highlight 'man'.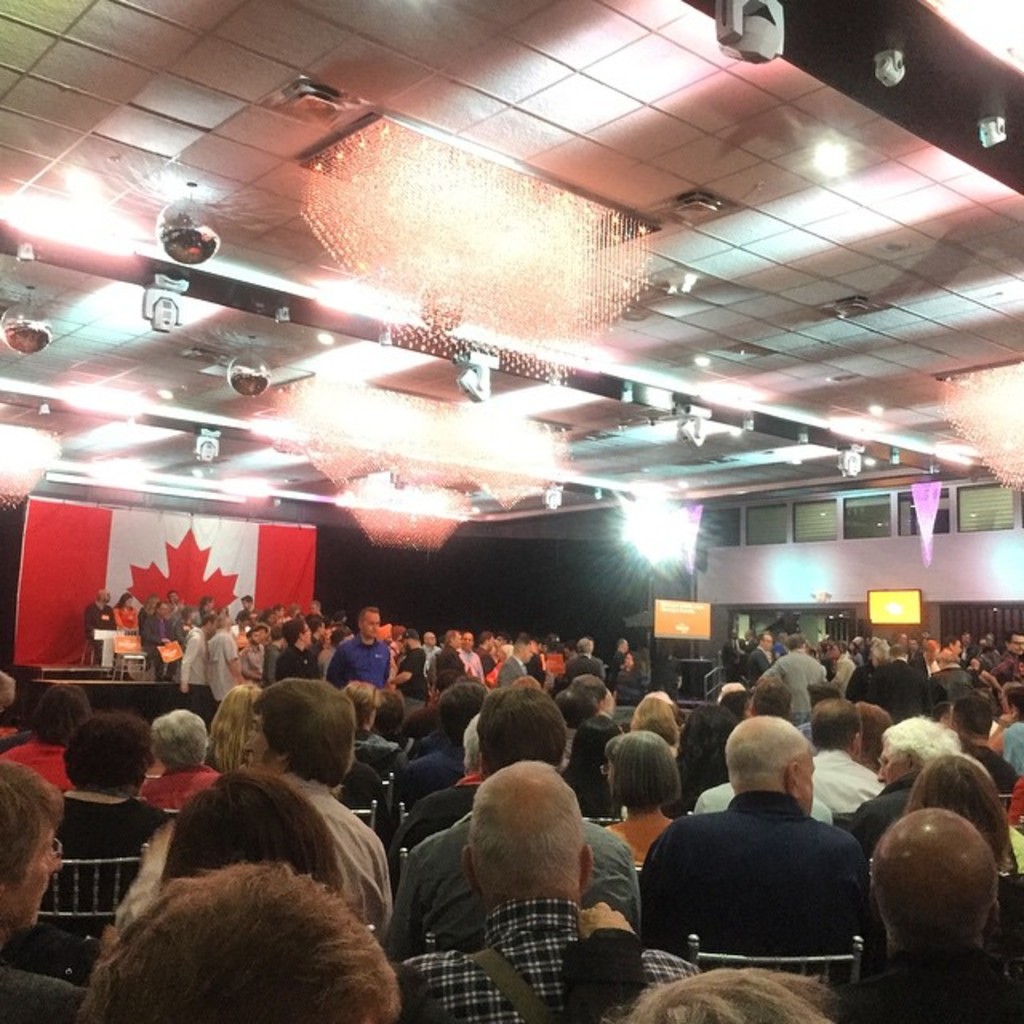
Highlighted region: [611, 699, 888, 981].
